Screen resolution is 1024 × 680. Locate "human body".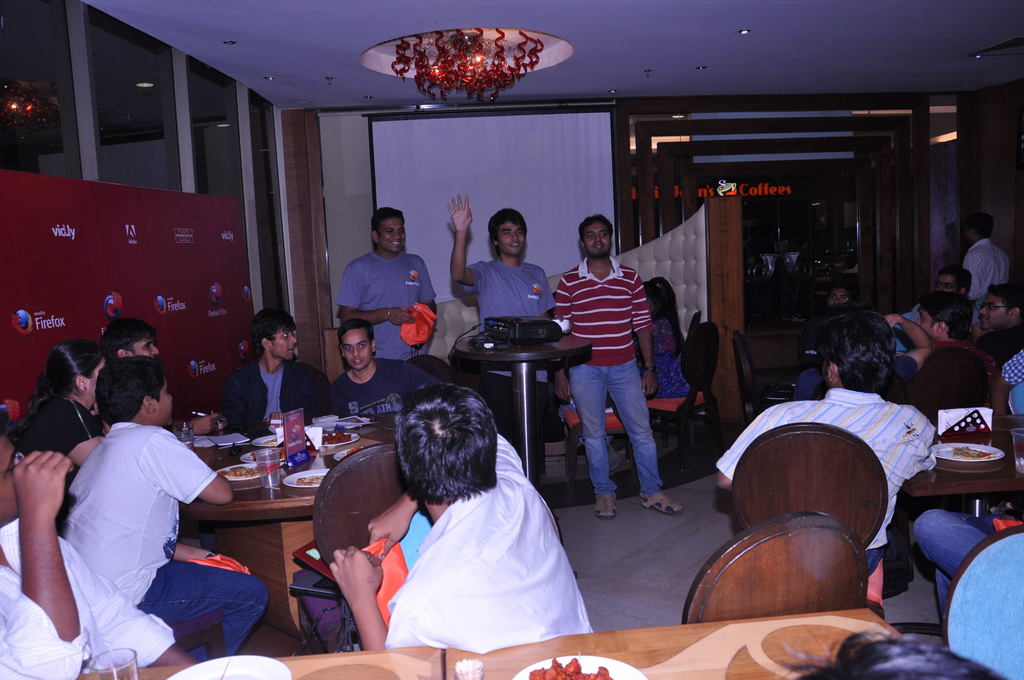
region(338, 207, 441, 377).
